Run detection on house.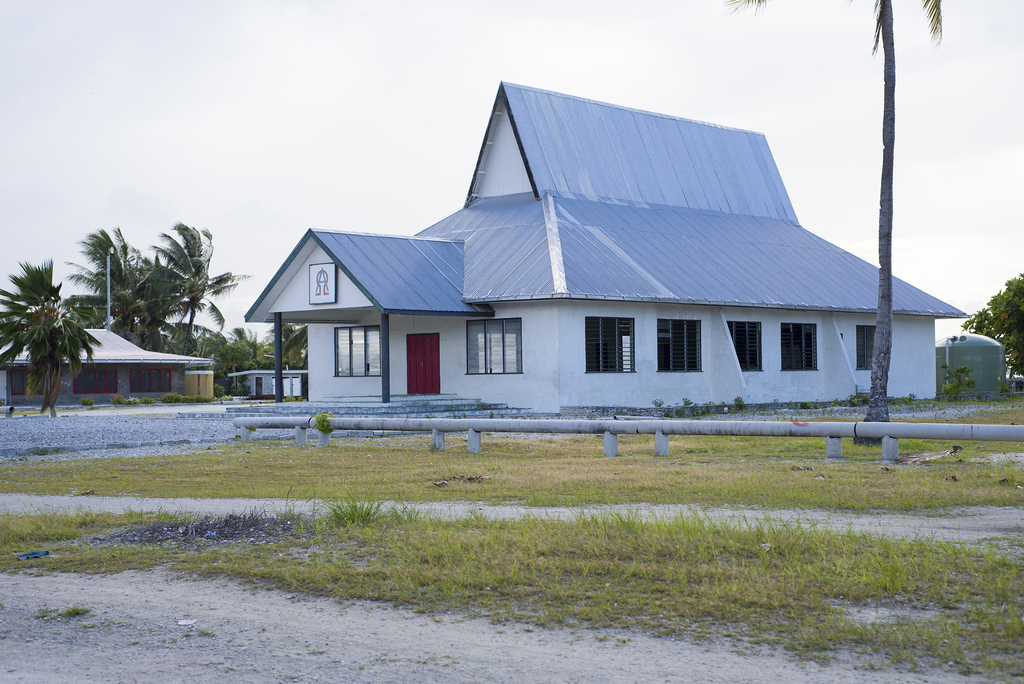
Result: {"left": 254, "top": 220, "right": 527, "bottom": 460}.
